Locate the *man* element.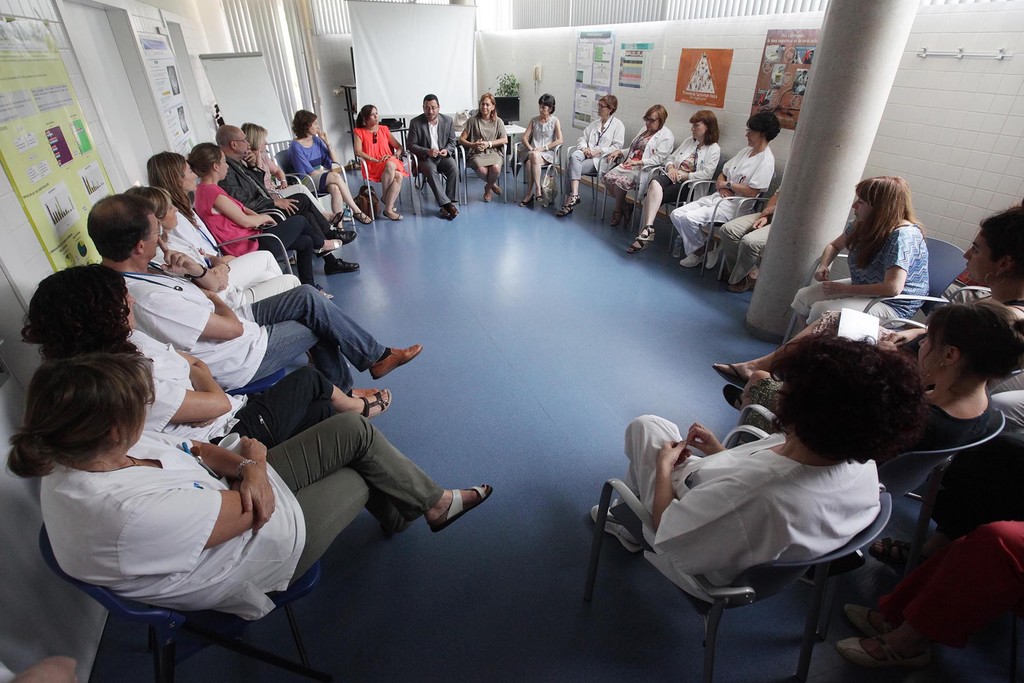
Element bbox: left=408, top=93, right=461, bottom=215.
